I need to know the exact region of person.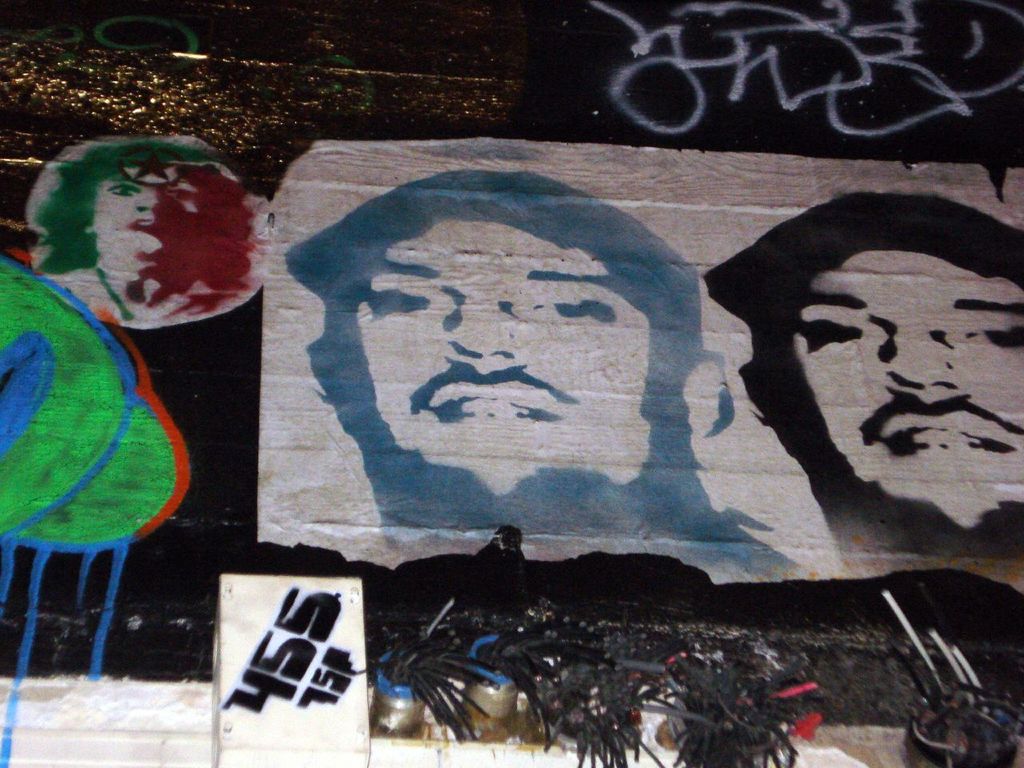
Region: box(273, 170, 825, 574).
